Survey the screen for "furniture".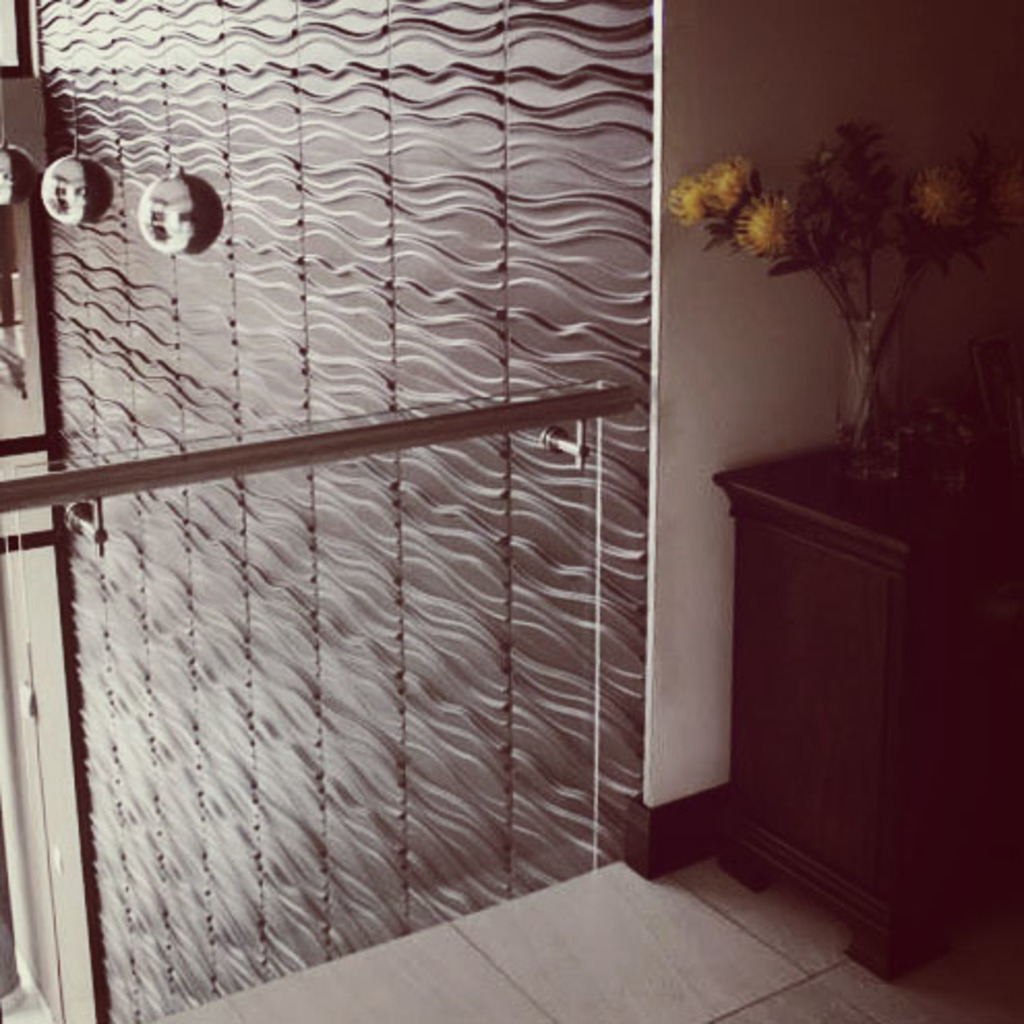
Survey found: crop(710, 403, 1022, 985).
